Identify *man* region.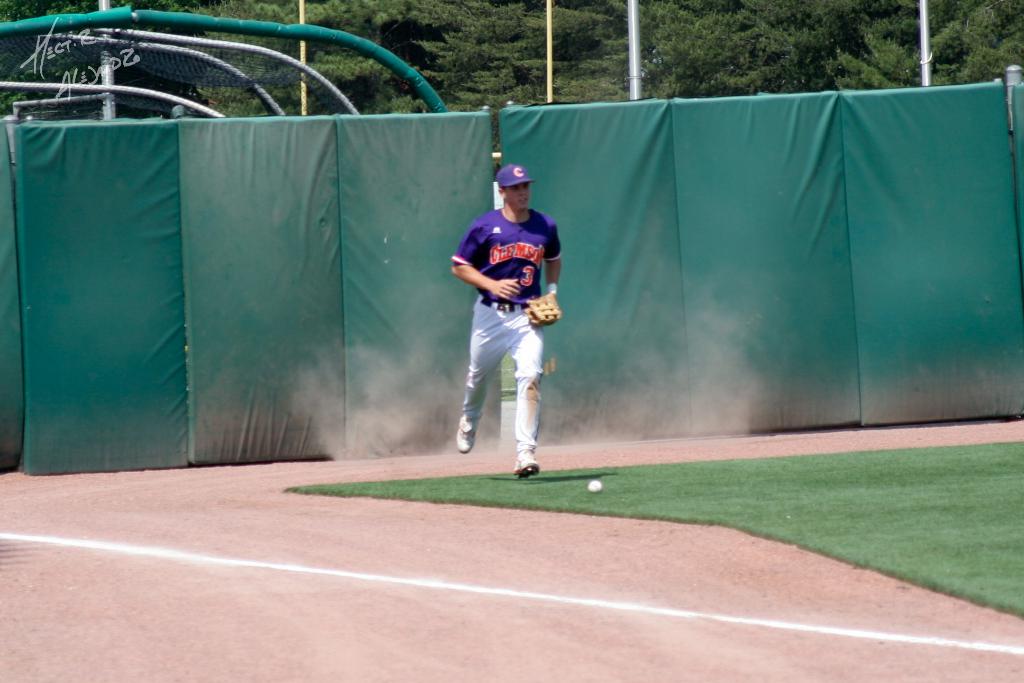
Region: detection(442, 159, 576, 485).
